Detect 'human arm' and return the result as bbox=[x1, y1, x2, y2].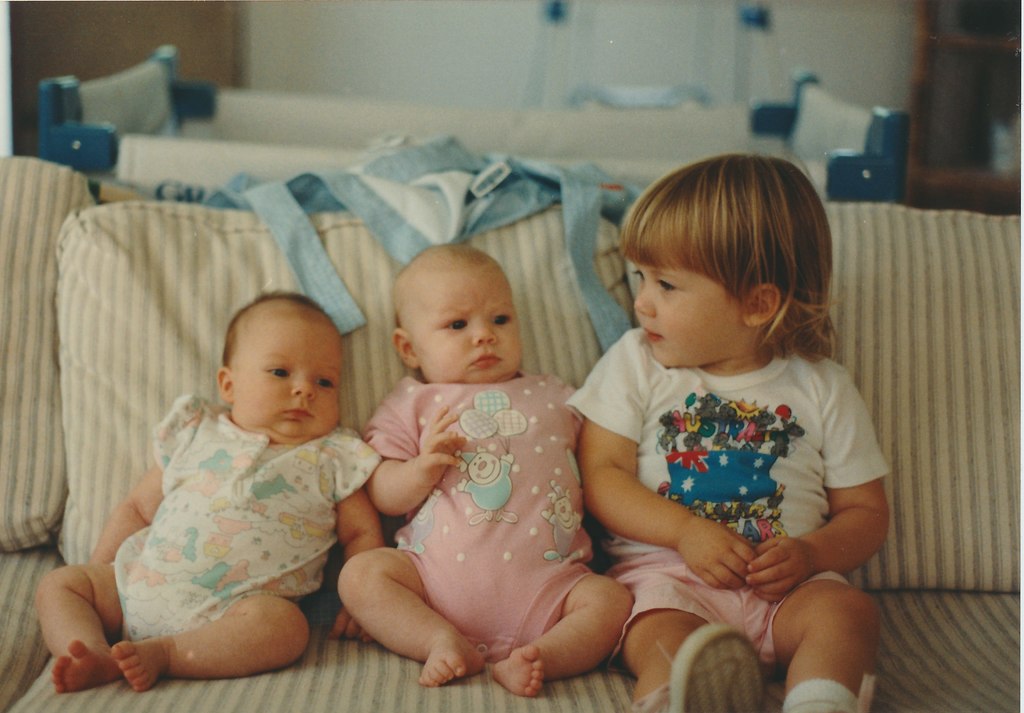
bbox=[573, 408, 698, 593].
